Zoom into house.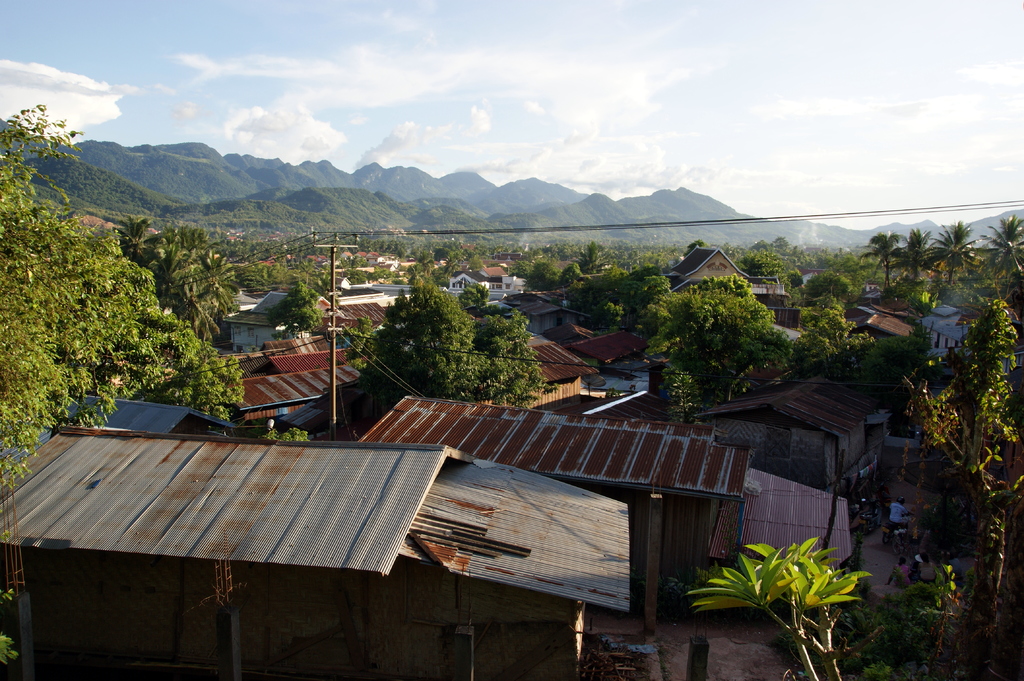
Zoom target: 329,297,396,343.
